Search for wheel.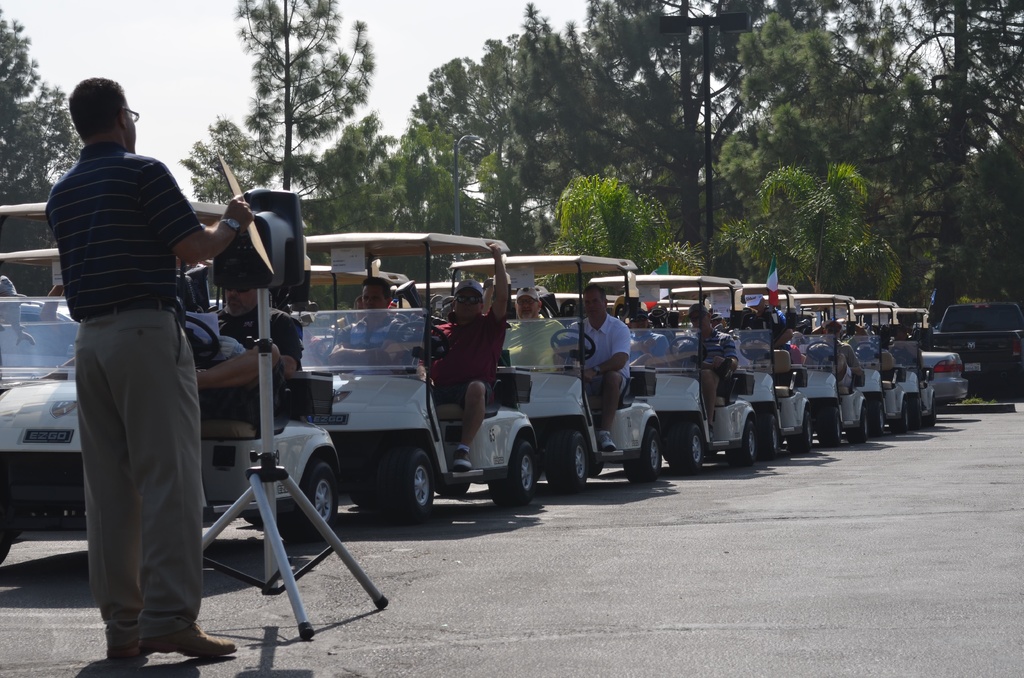
Found at l=623, t=427, r=661, b=483.
